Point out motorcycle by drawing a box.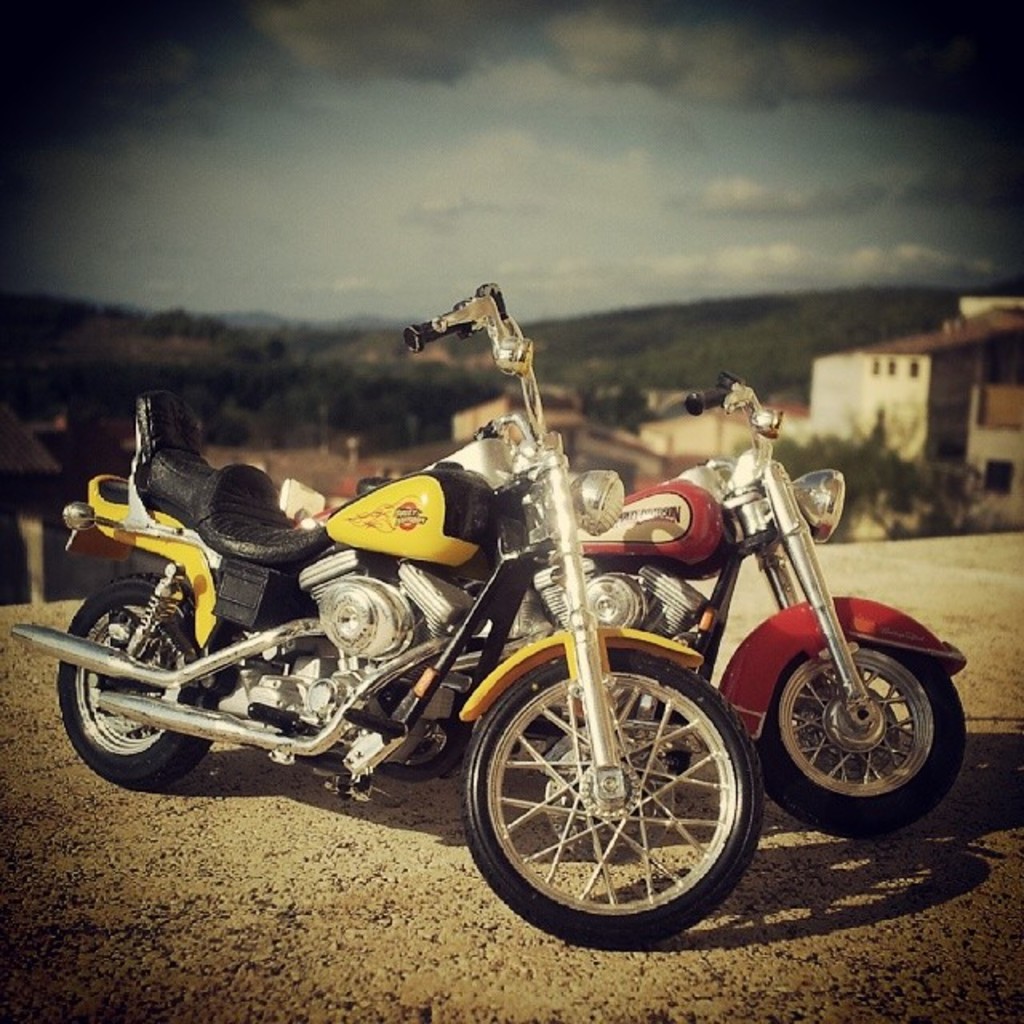
bbox=(381, 368, 970, 838).
